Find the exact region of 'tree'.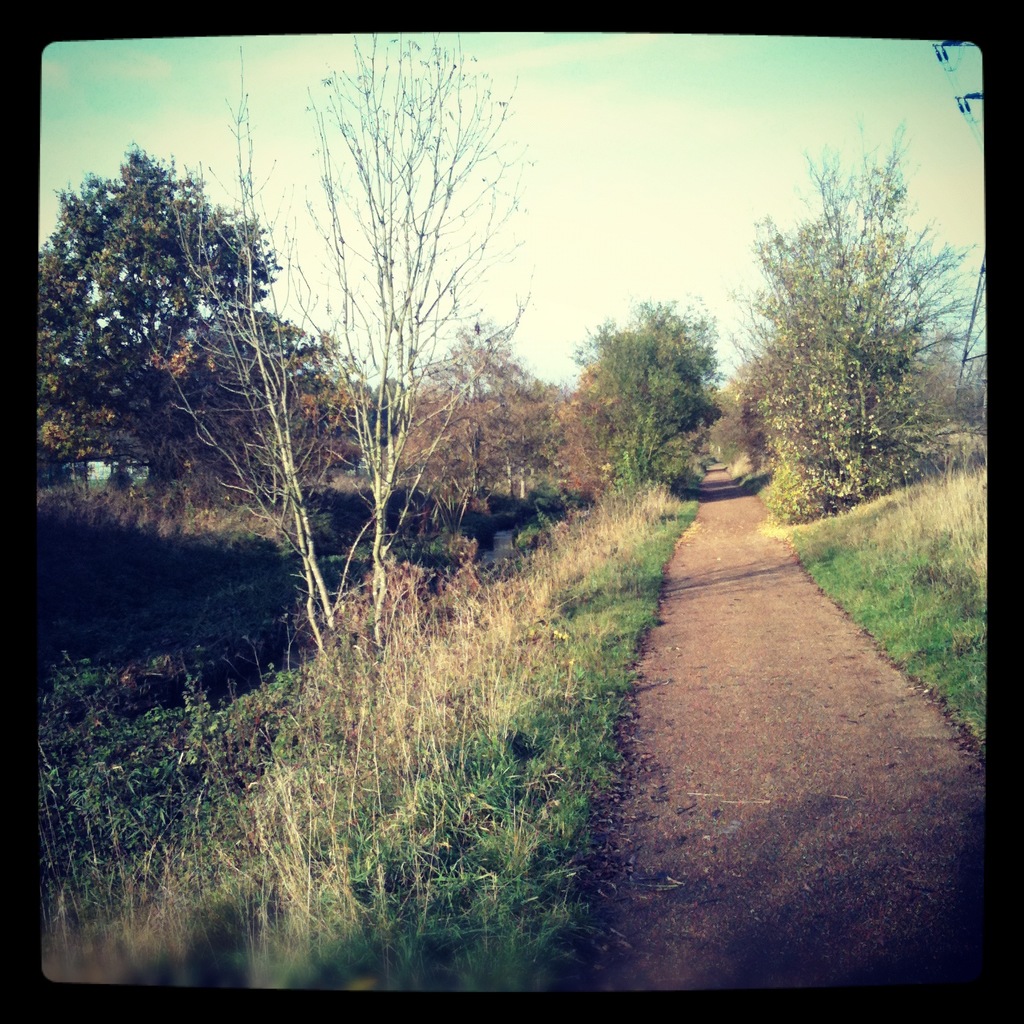
Exact region: 142:28:532:743.
